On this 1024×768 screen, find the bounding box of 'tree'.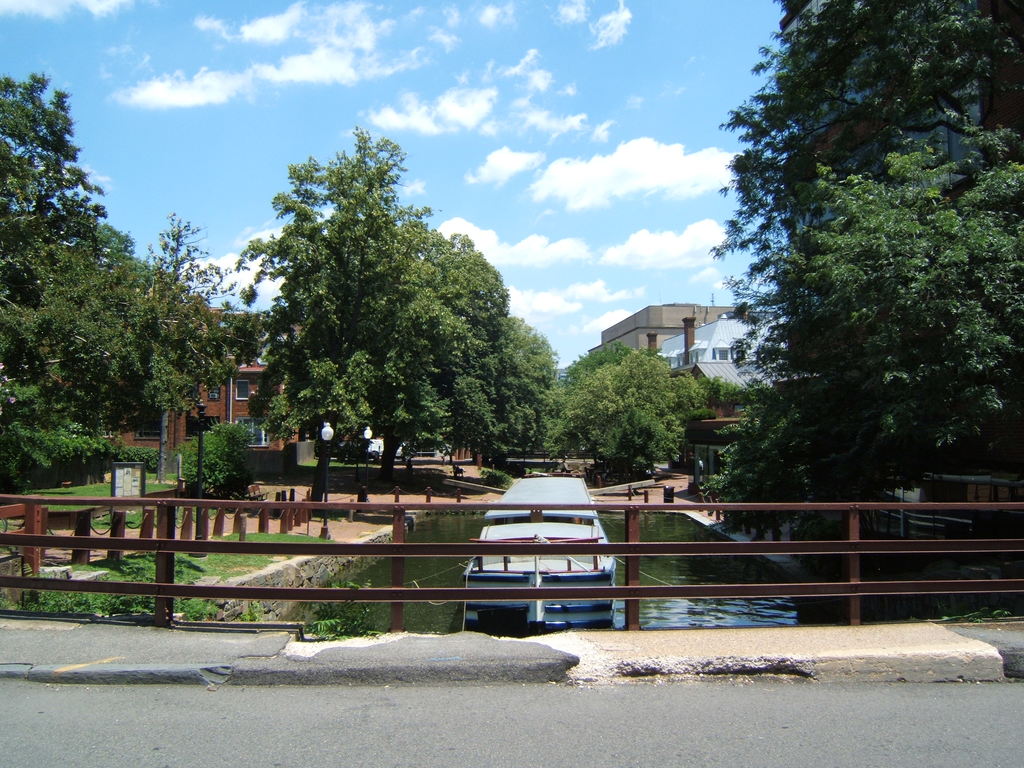
Bounding box: 559 328 675 450.
